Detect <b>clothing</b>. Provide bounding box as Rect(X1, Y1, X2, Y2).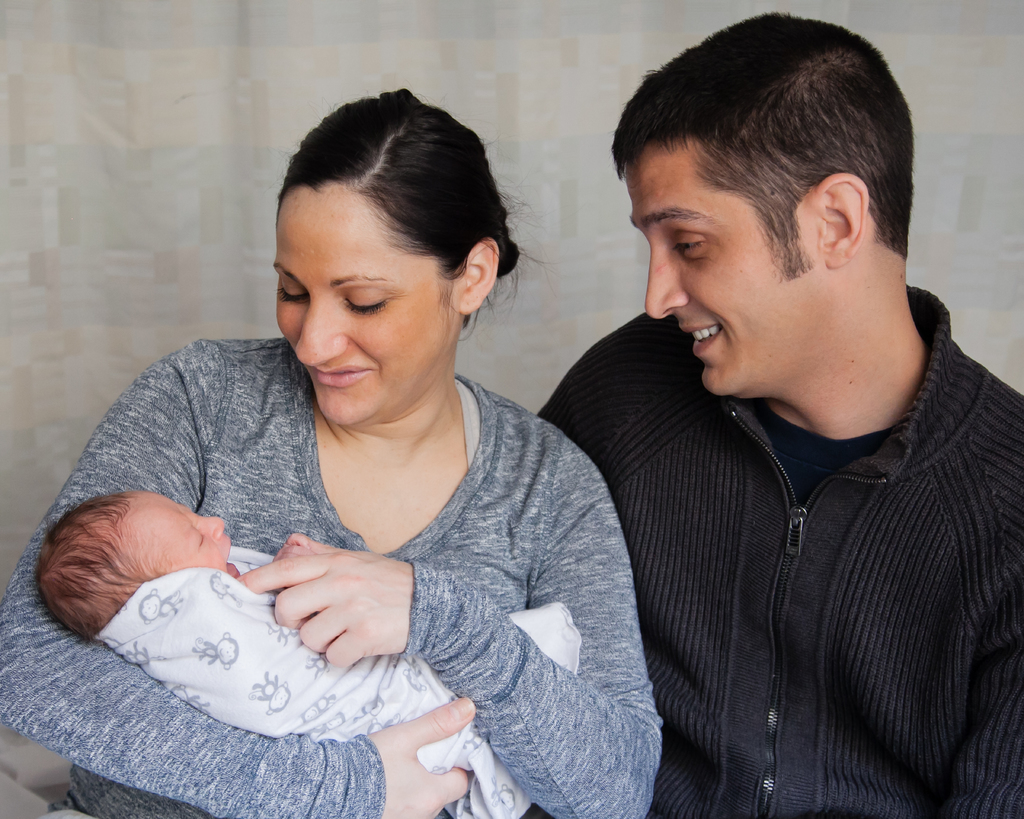
Rect(0, 338, 664, 818).
